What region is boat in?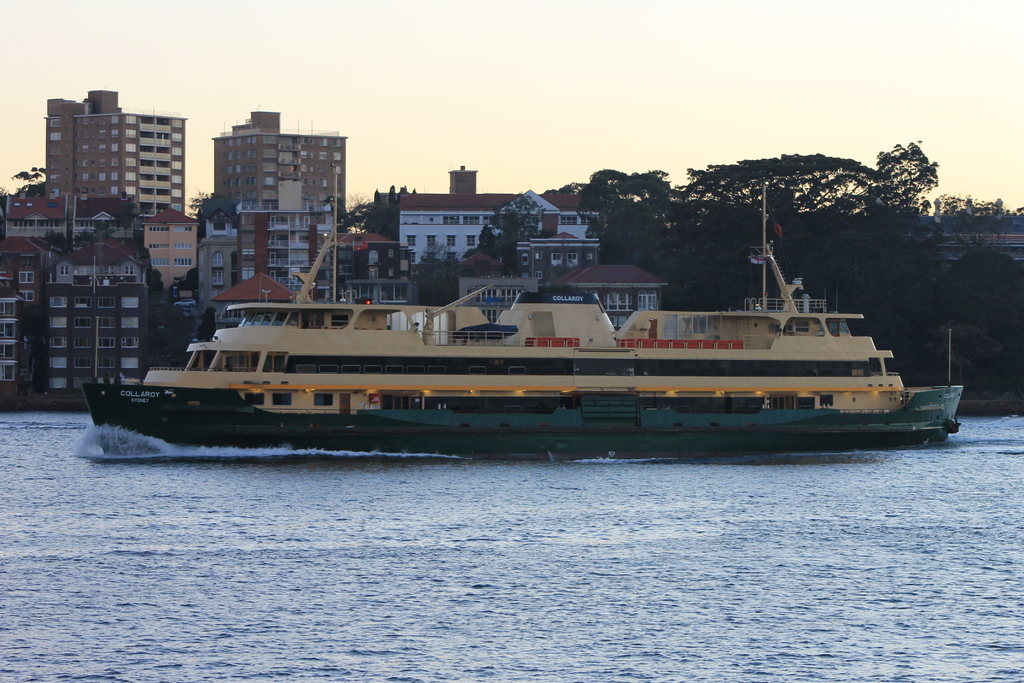
{"x1": 77, "y1": 210, "x2": 1023, "y2": 450}.
